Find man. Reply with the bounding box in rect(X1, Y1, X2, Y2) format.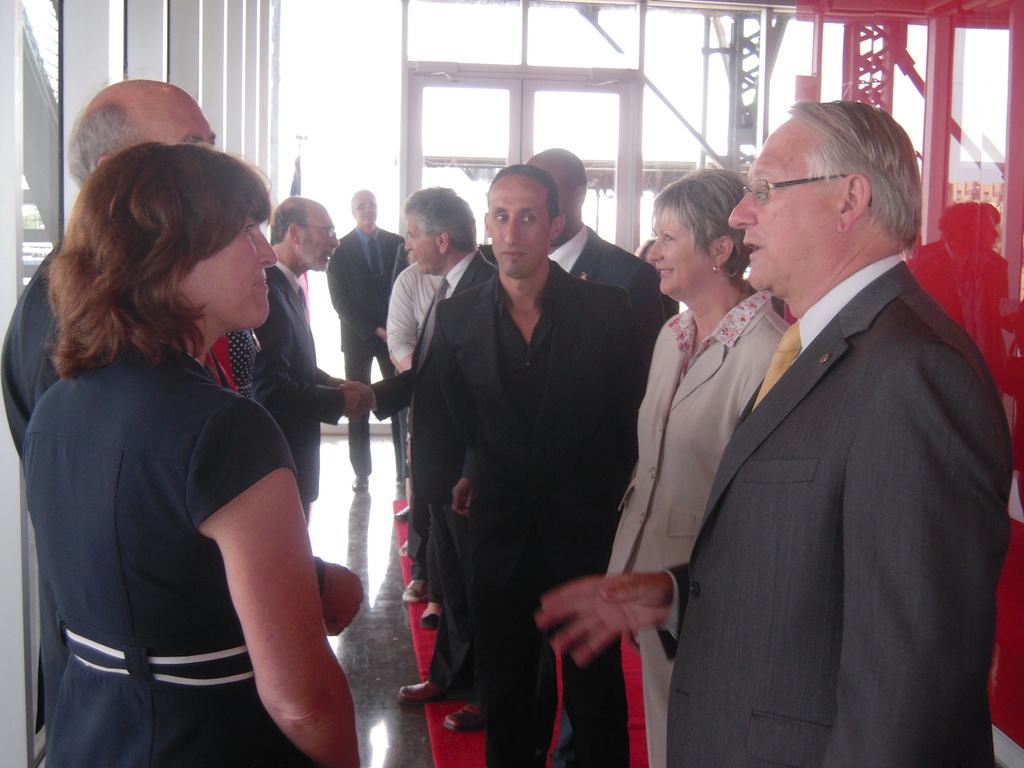
rect(448, 150, 668, 767).
